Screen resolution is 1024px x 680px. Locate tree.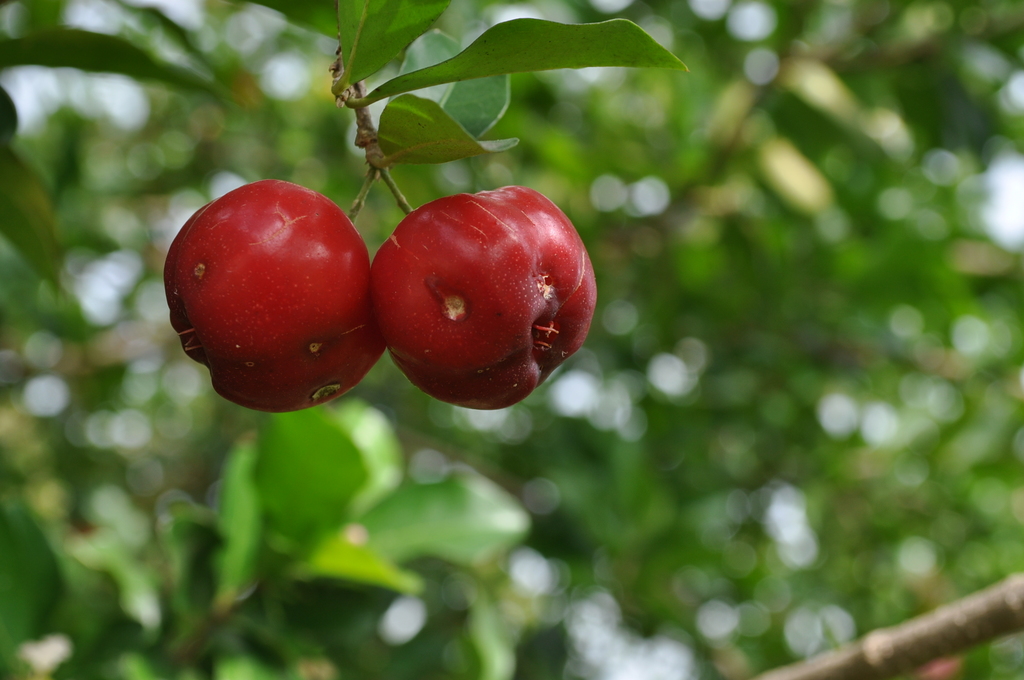
region(0, 0, 1022, 679).
